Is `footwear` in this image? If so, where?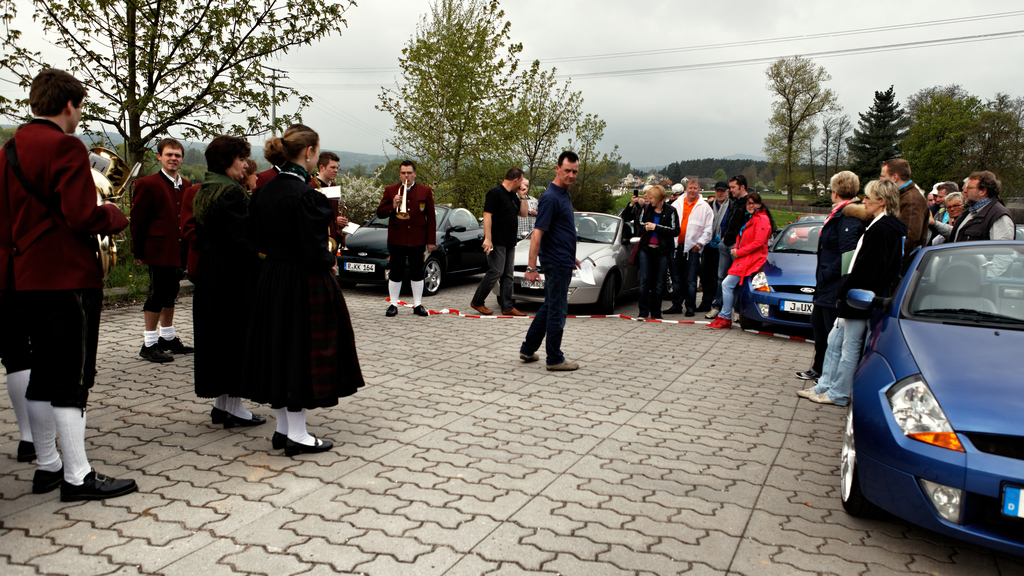
Yes, at [left=135, top=343, right=175, bottom=363].
